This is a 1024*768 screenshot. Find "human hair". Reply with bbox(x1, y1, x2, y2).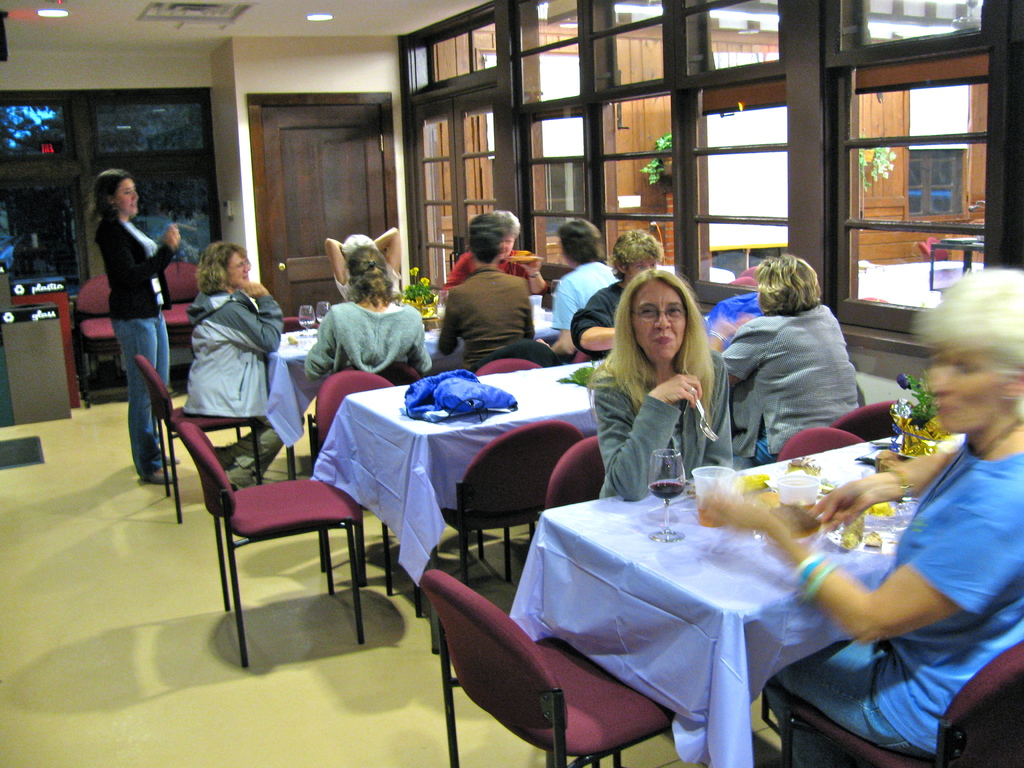
bbox(562, 218, 604, 260).
